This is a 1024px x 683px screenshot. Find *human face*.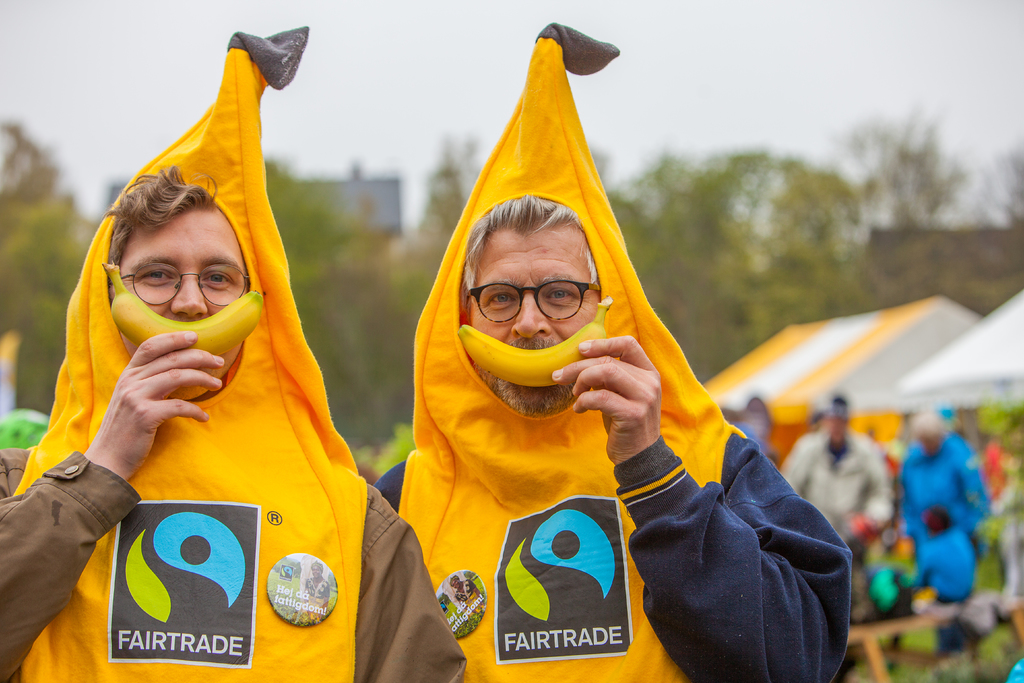
Bounding box: [111, 210, 243, 394].
